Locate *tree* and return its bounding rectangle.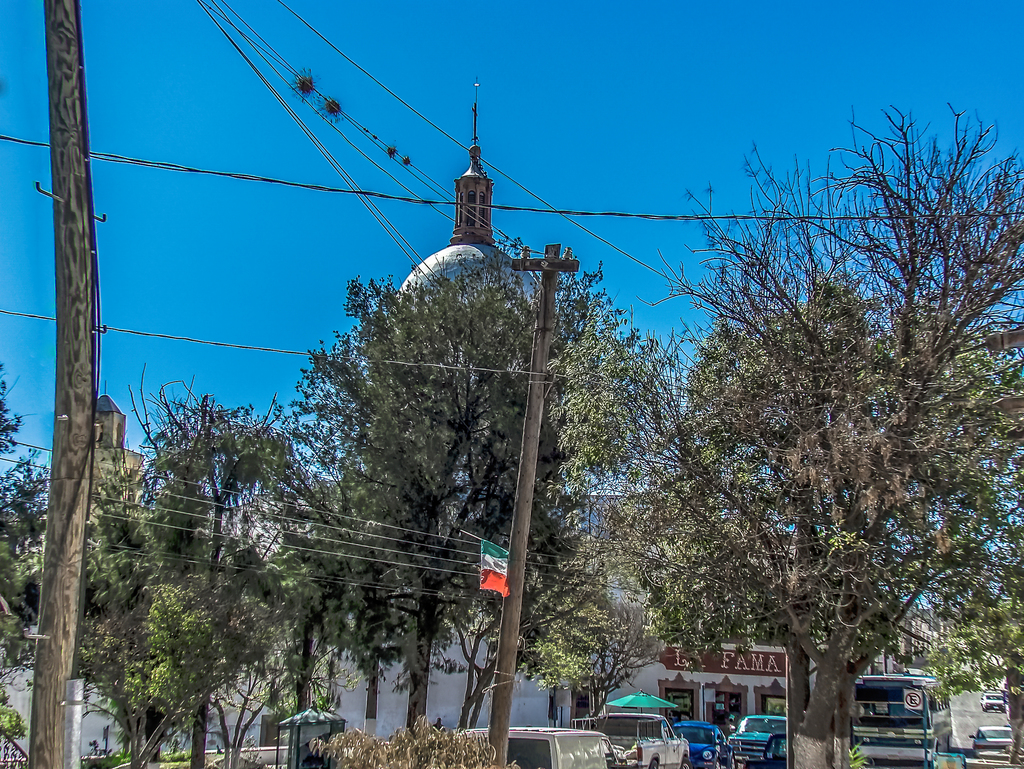
(17,487,243,768).
